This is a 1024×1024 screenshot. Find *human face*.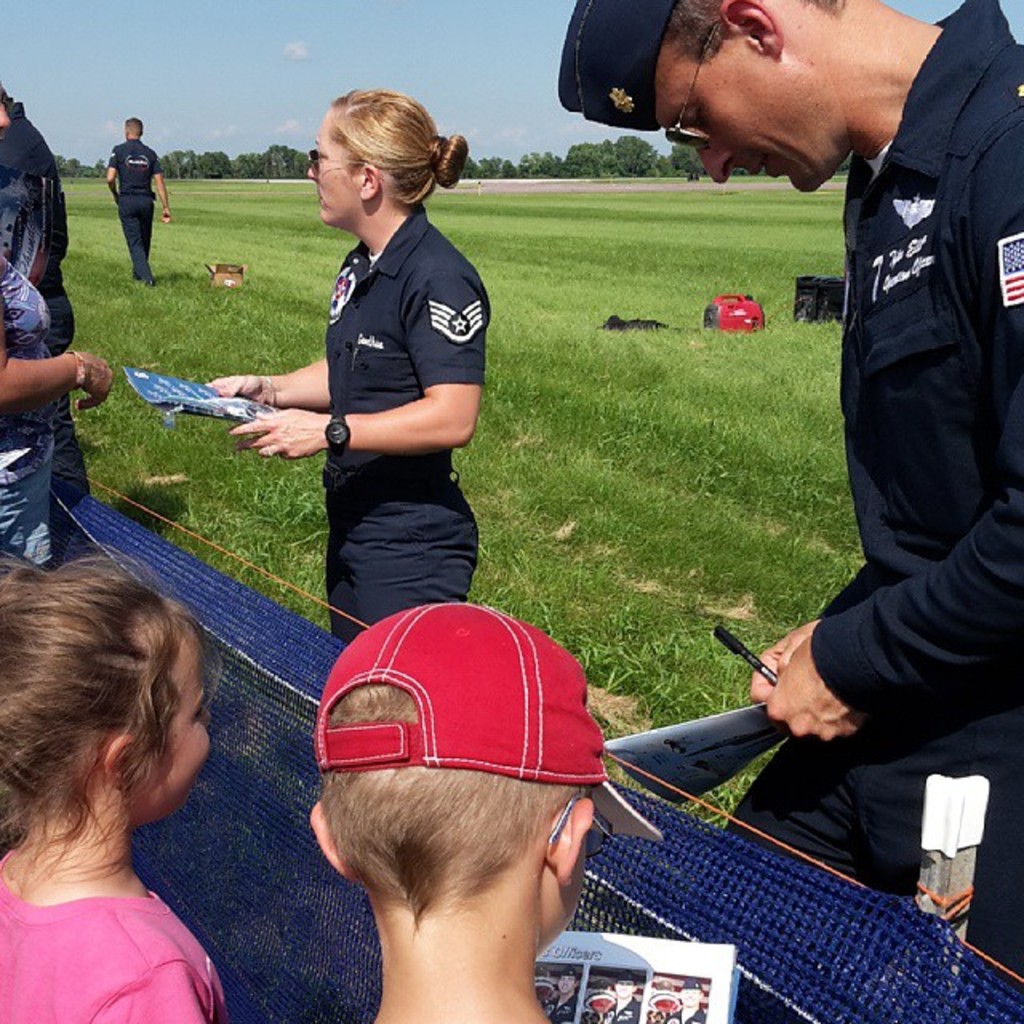
Bounding box: l=618, t=982, r=632, b=994.
